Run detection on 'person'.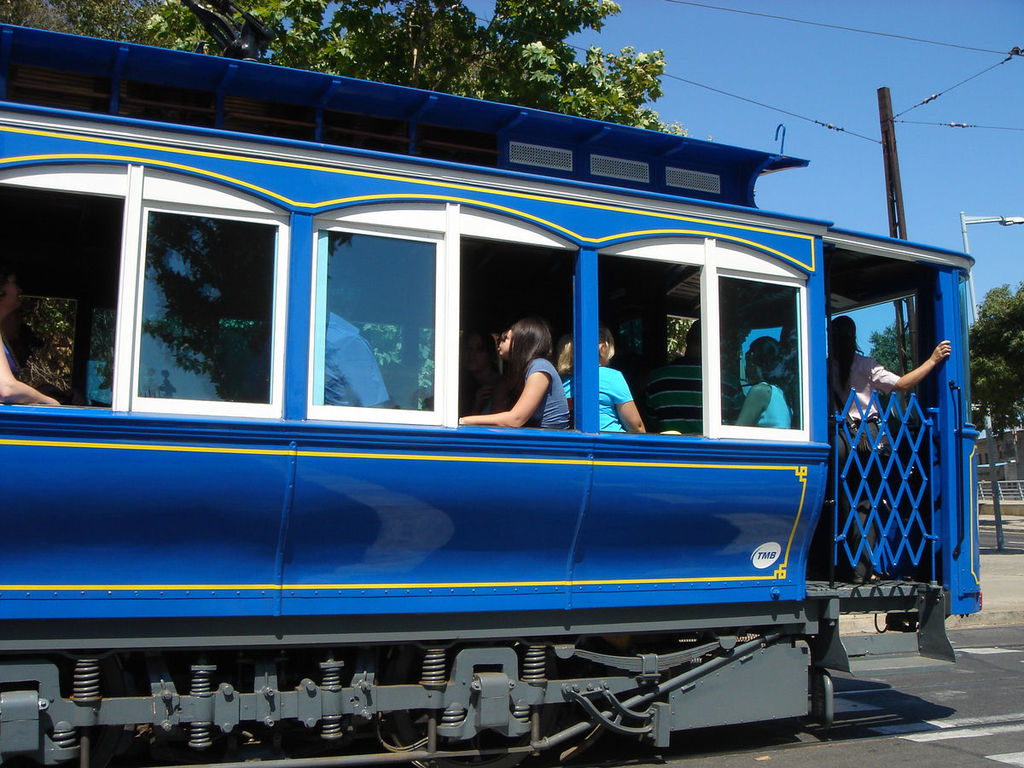
Result: 591 323 649 436.
